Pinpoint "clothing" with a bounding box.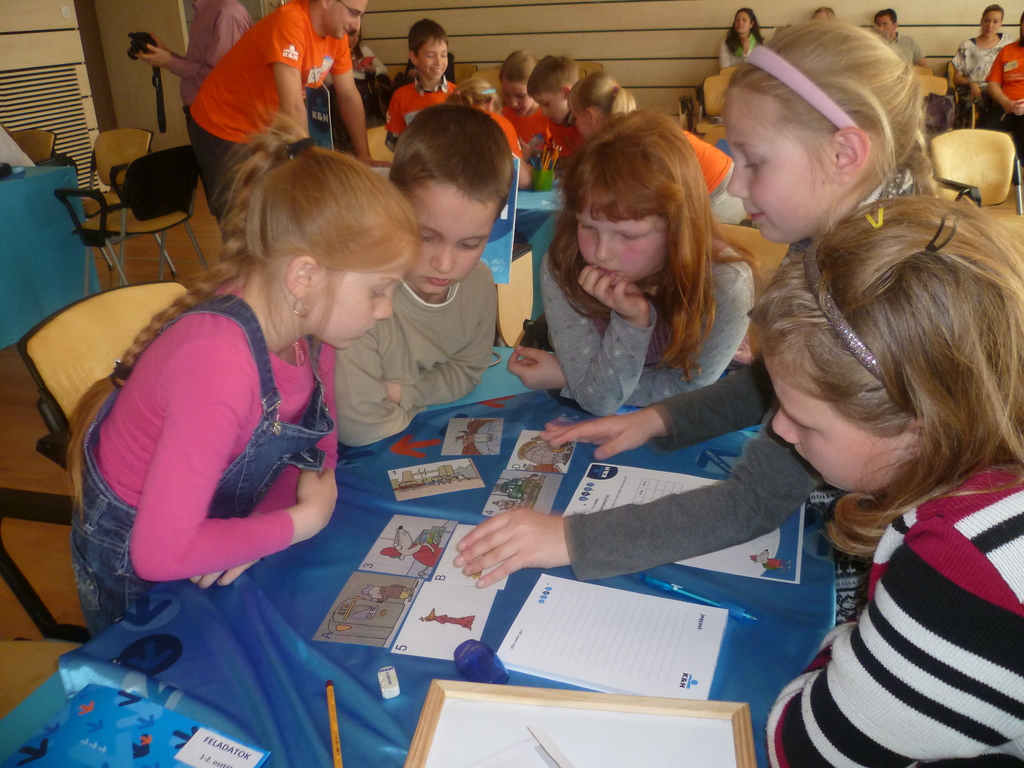
<region>989, 39, 1023, 166</region>.
